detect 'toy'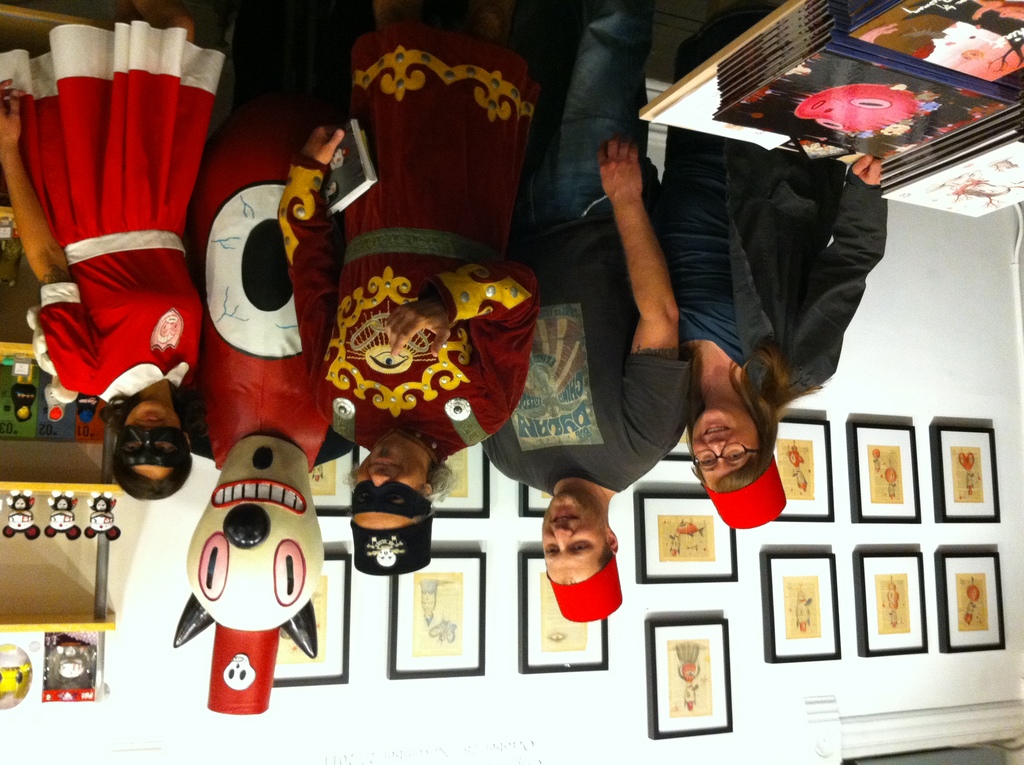
x1=44, y1=370, x2=77, y2=424
